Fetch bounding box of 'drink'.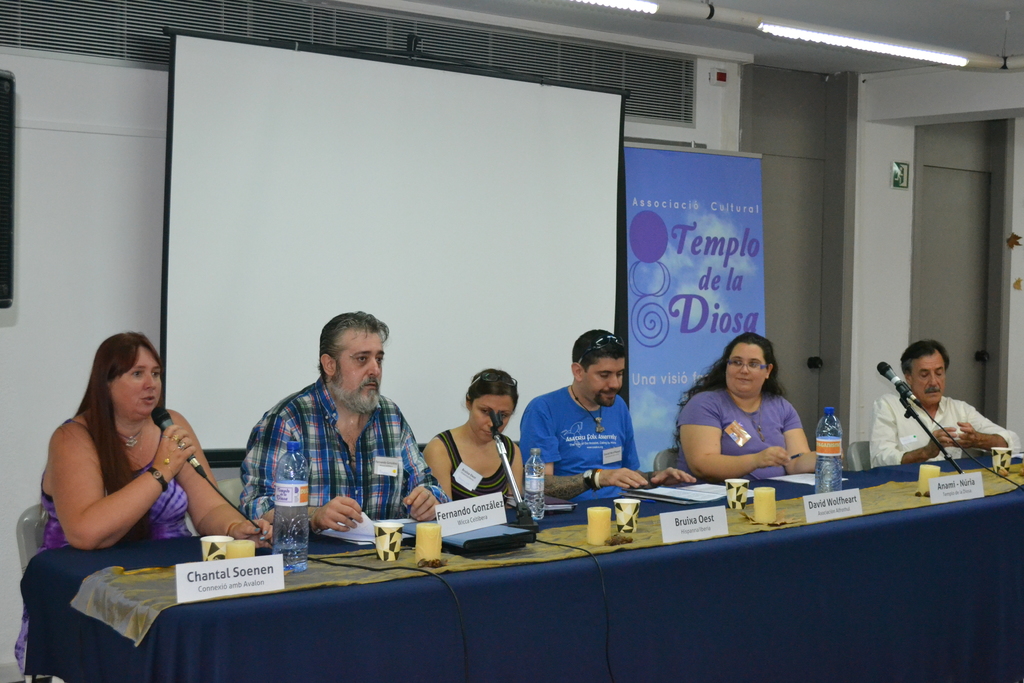
Bbox: region(815, 406, 834, 491).
